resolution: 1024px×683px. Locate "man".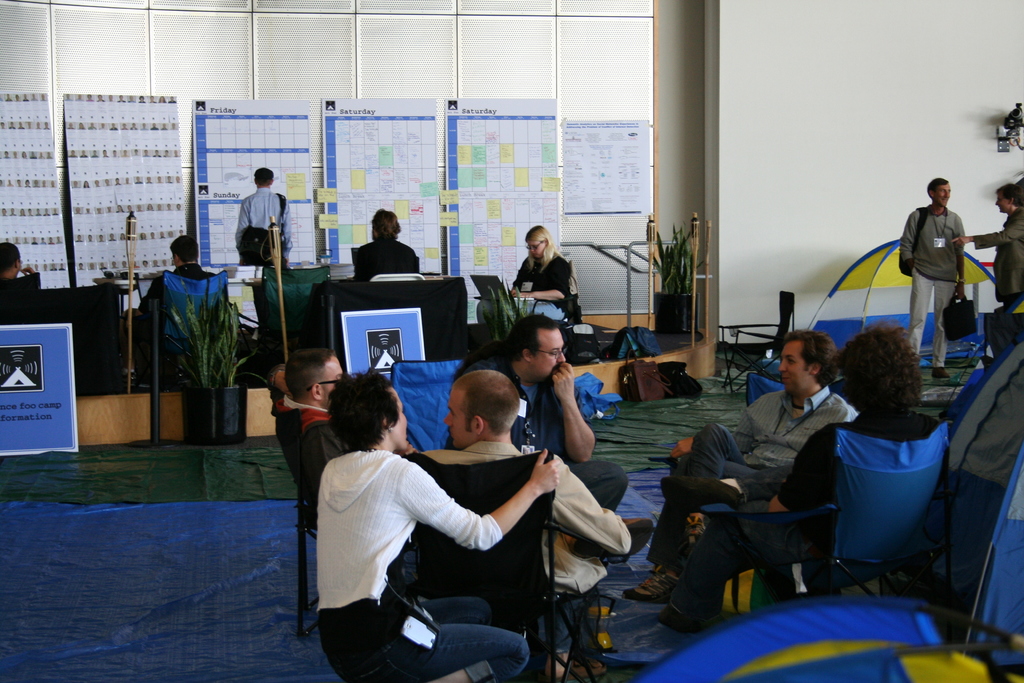
region(0, 242, 43, 289).
